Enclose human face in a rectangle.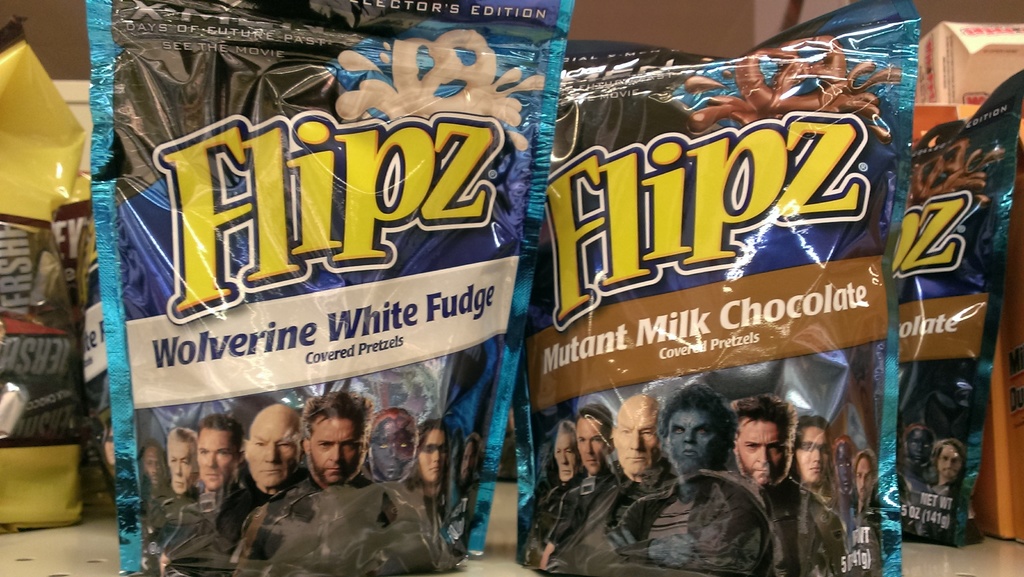
666/409/719/471.
